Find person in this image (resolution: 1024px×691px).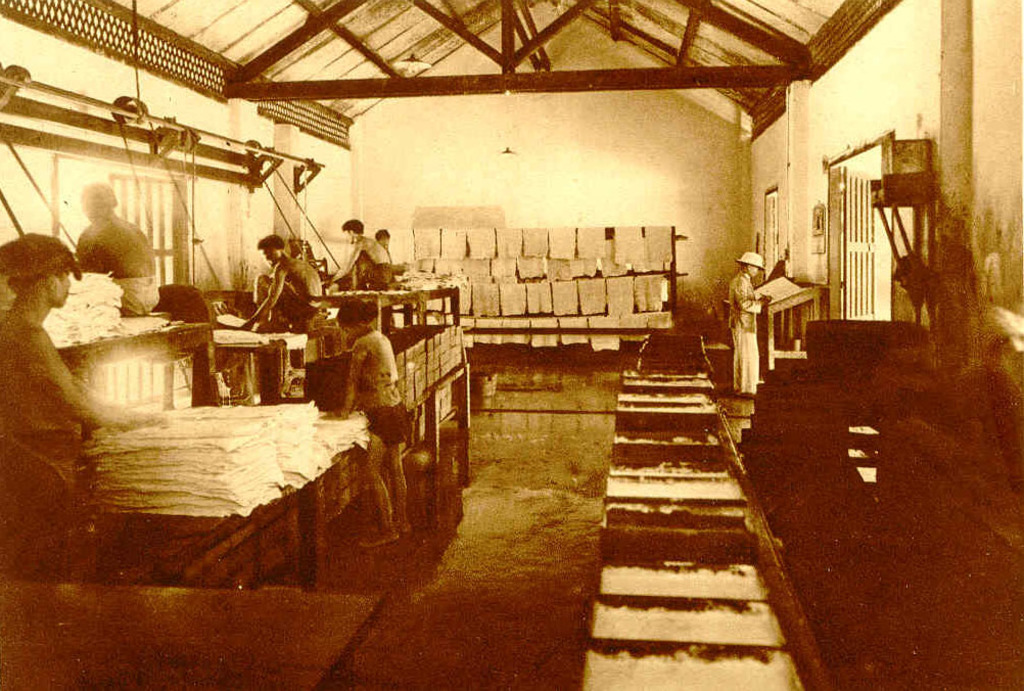
(727,250,776,399).
